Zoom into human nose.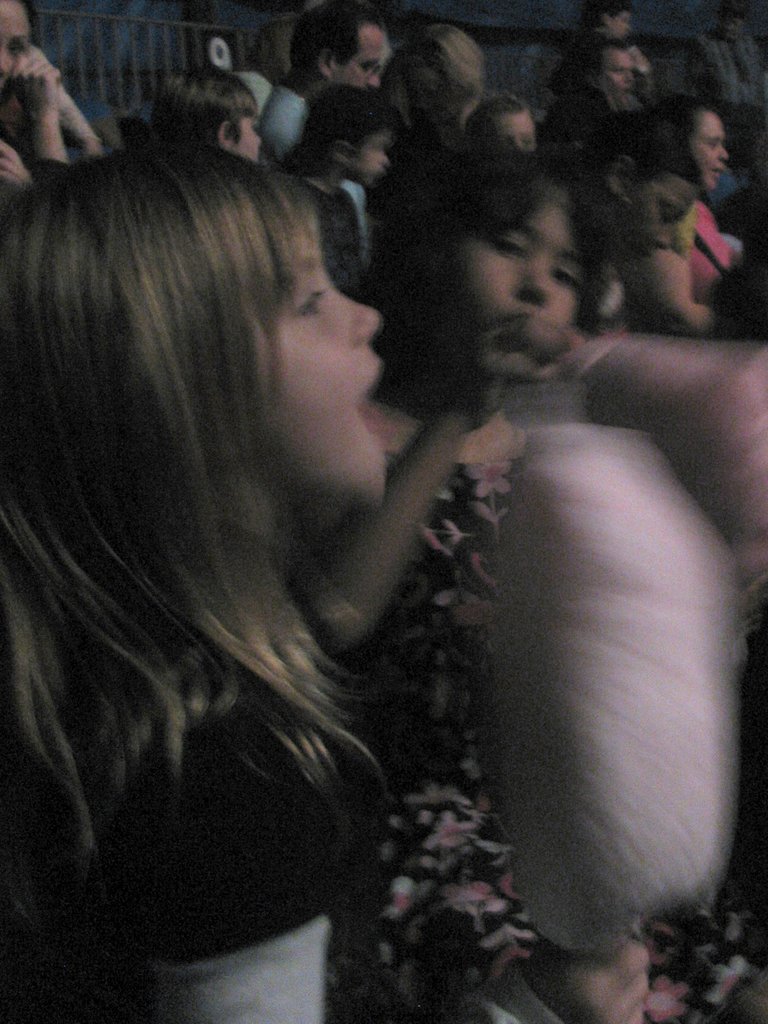
Zoom target: {"x1": 721, "y1": 145, "x2": 732, "y2": 163}.
